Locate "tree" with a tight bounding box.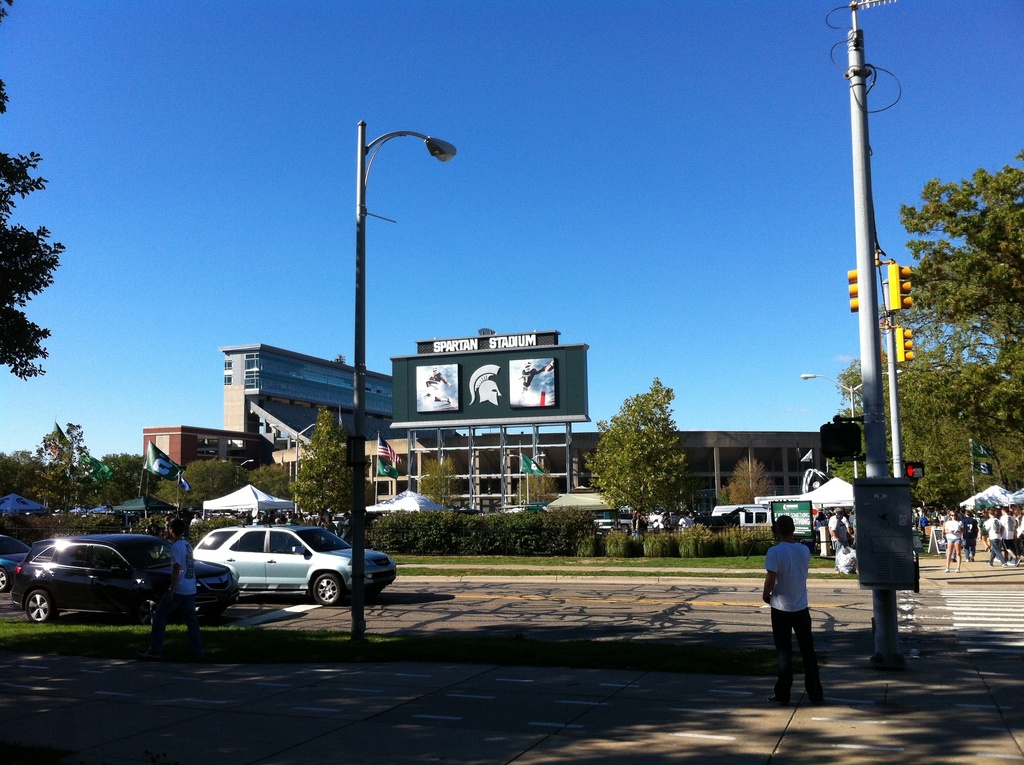
Rect(243, 463, 290, 501).
